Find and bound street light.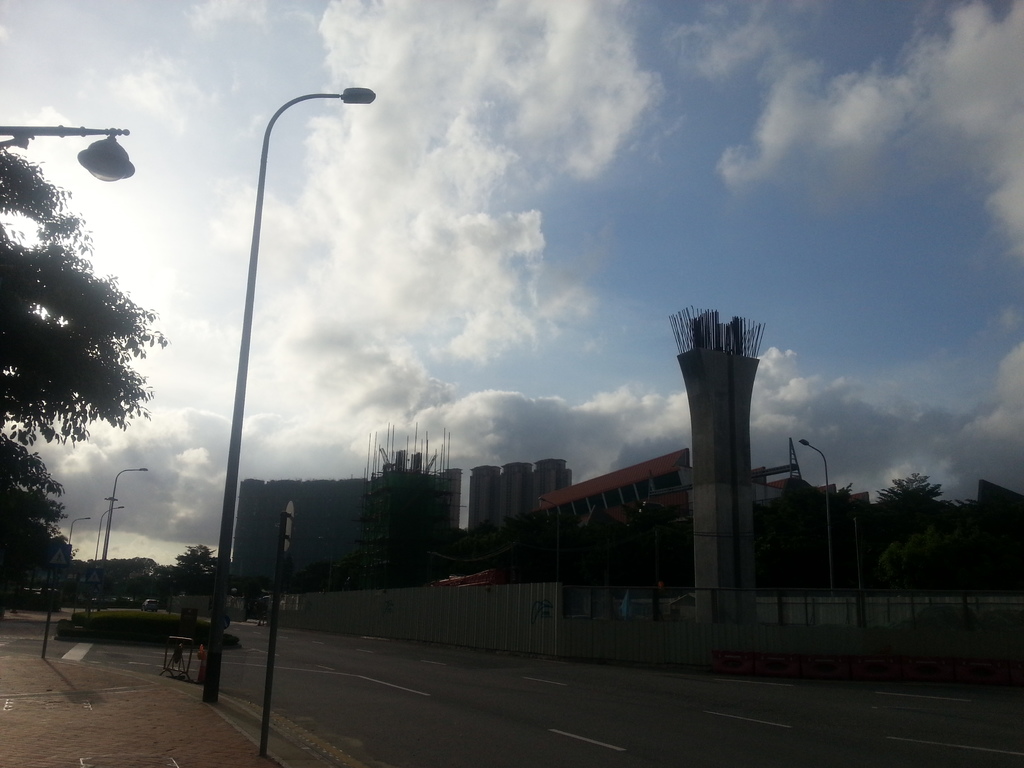
Bound: <box>794,436,836,589</box>.
